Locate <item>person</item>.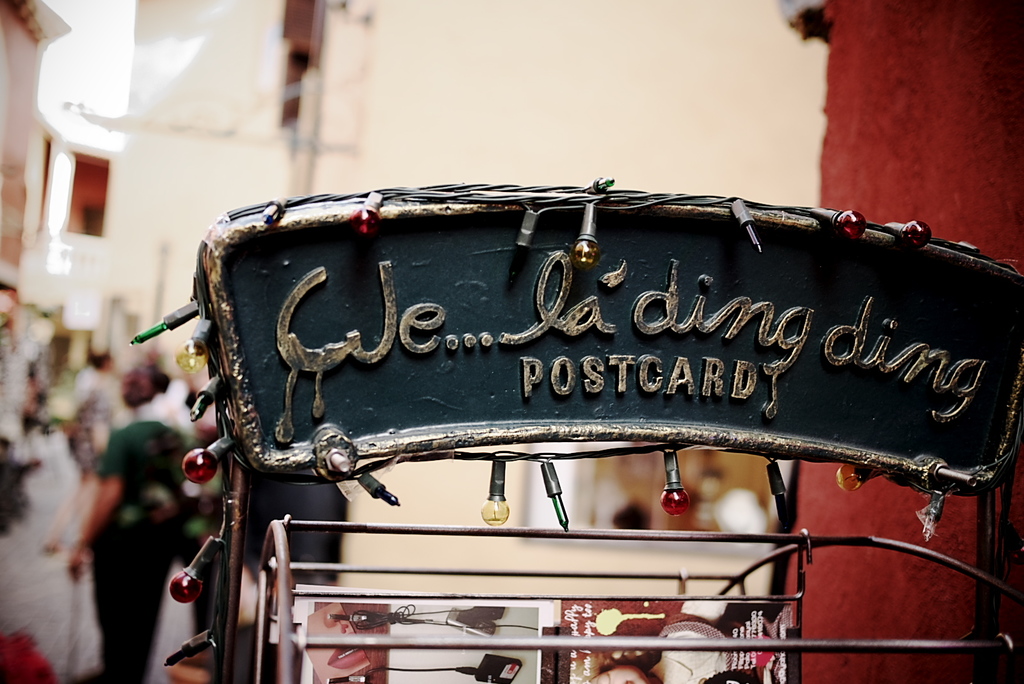
Bounding box: [58,357,195,683].
